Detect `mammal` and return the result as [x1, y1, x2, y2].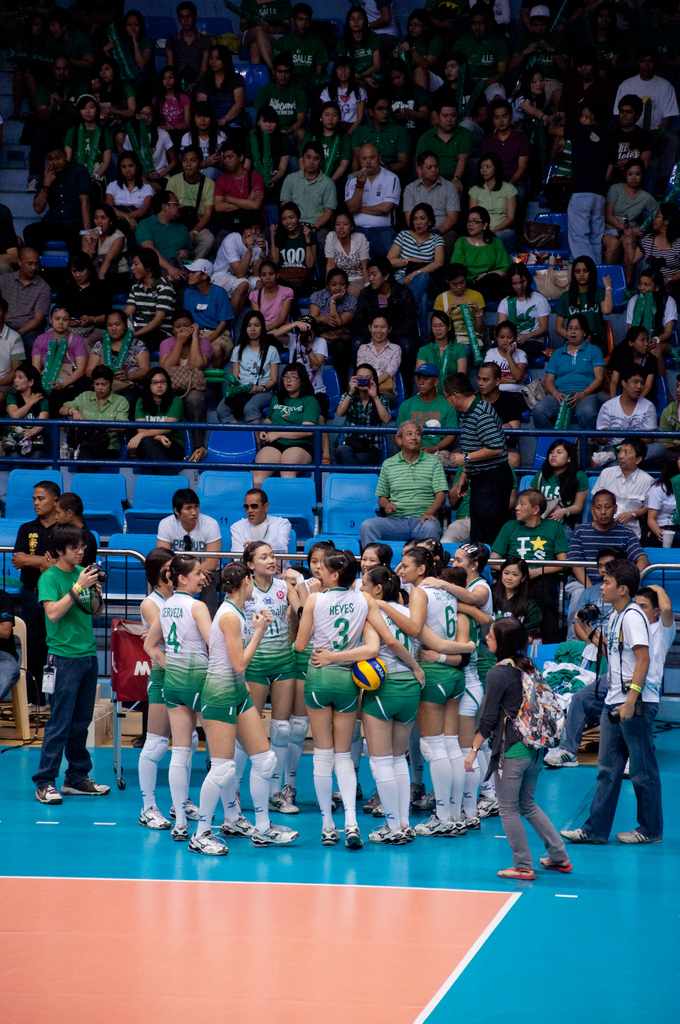
[287, 536, 350, 801].
